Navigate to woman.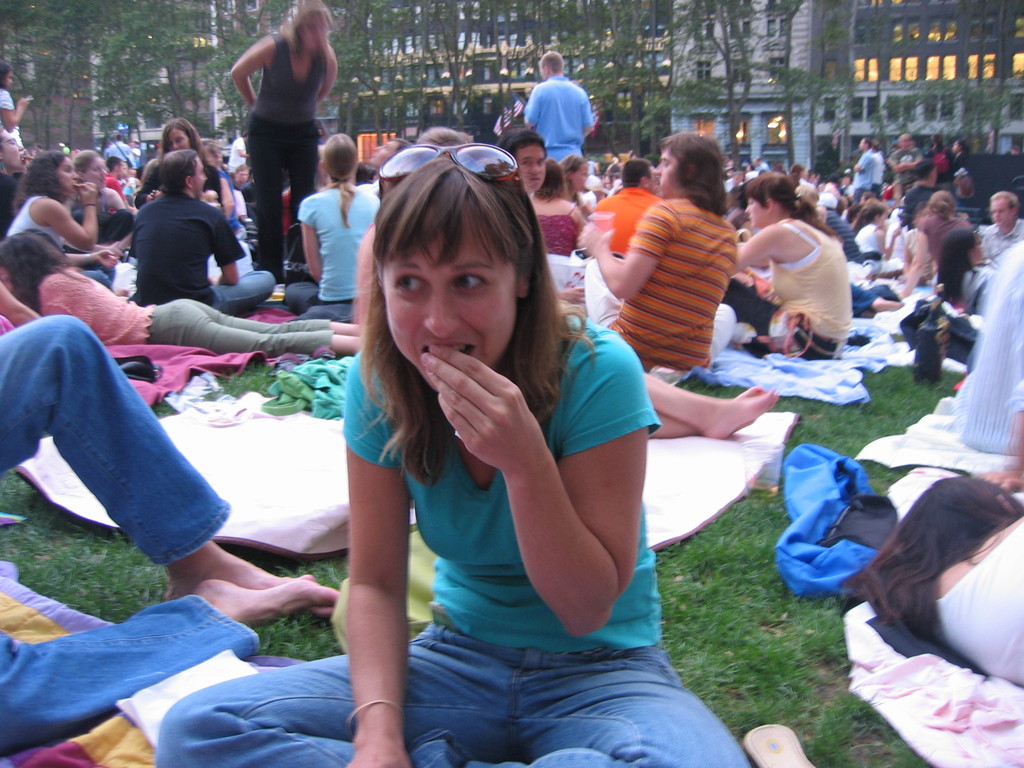
Navigation target: bbox(0, 60, 29, 150).
